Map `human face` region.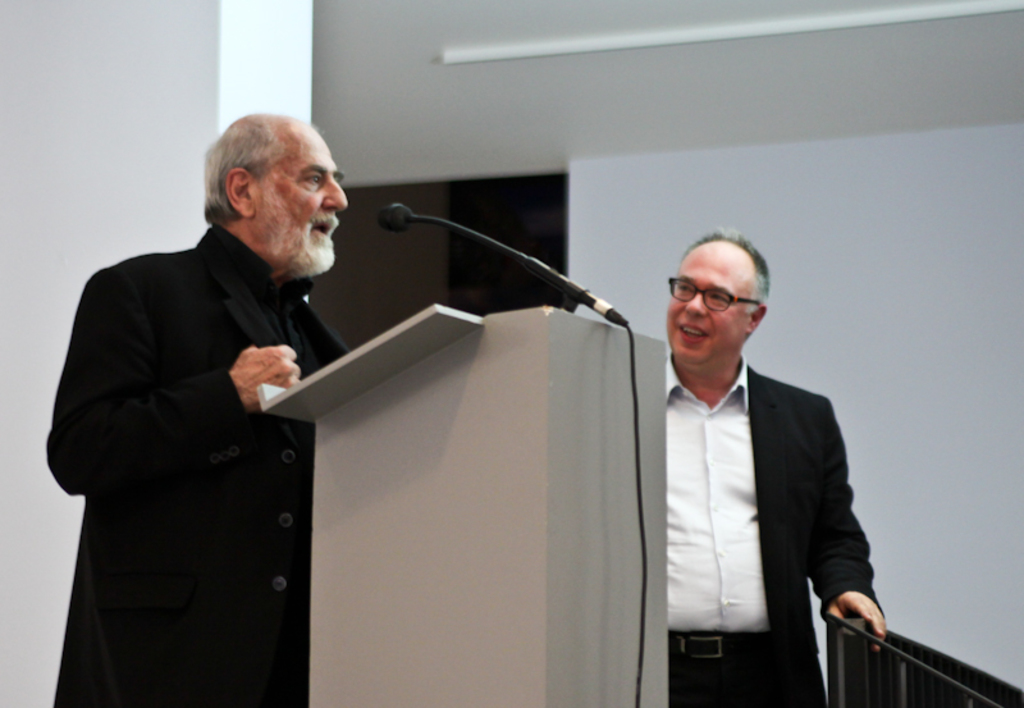
Mapped to locate(248, 115, 349, 283).
